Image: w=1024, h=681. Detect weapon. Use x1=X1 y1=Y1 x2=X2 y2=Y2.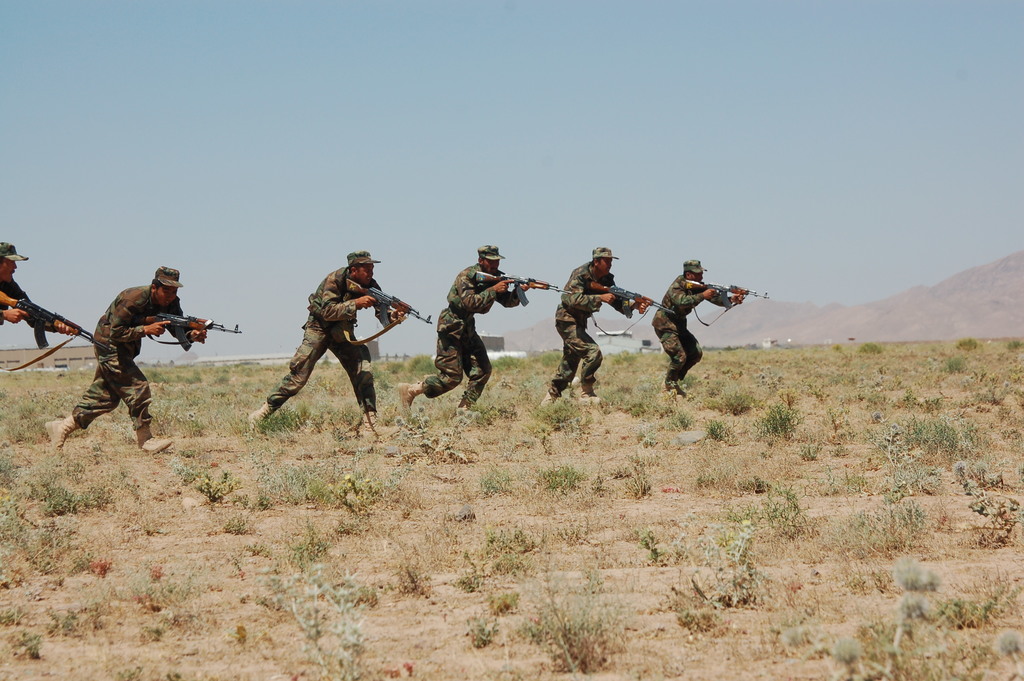
x1=685 y1=281 x2=772 y2=330.
